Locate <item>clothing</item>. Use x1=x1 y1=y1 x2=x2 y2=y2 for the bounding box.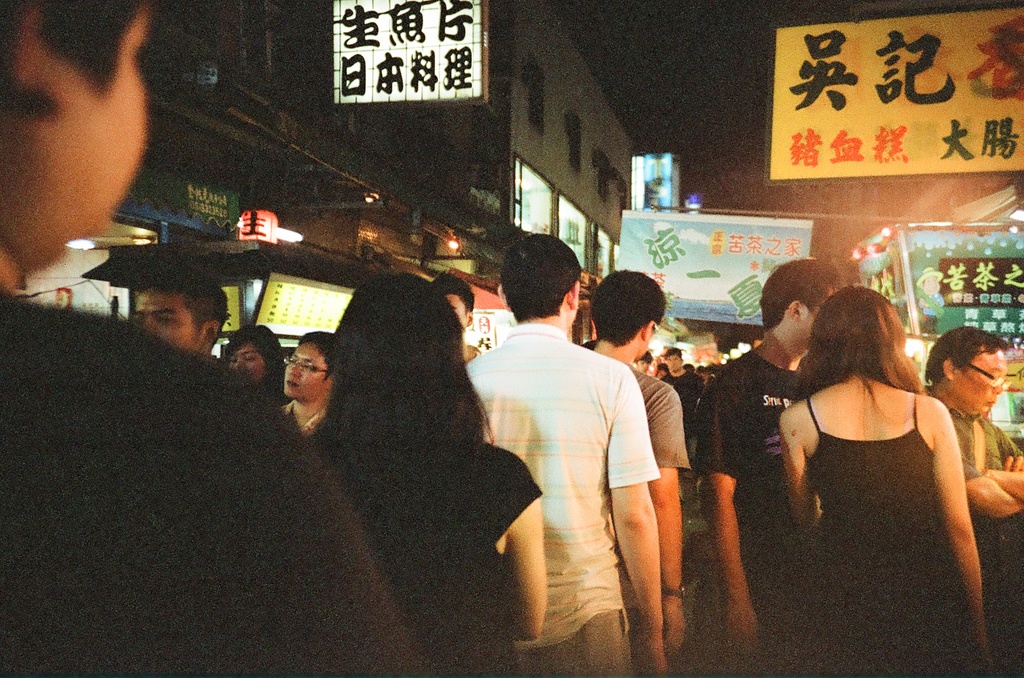
x1=0 y1=283 x2=429 y2=677.
